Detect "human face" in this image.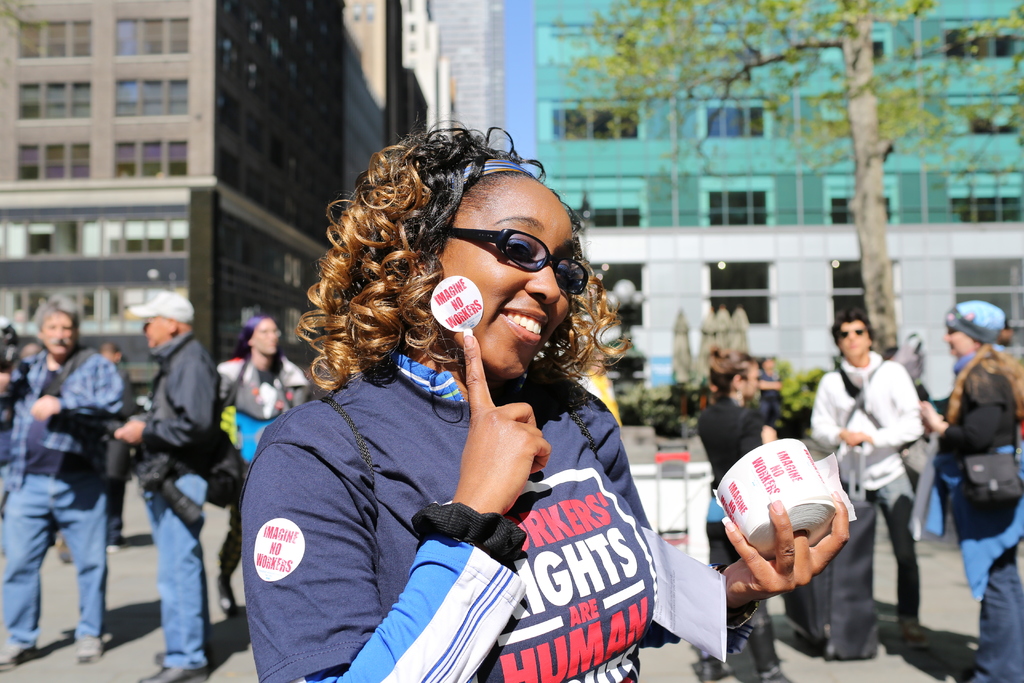
Detection: {"left": 257, "top": 311, "right": 281, "bottom": 363}.
